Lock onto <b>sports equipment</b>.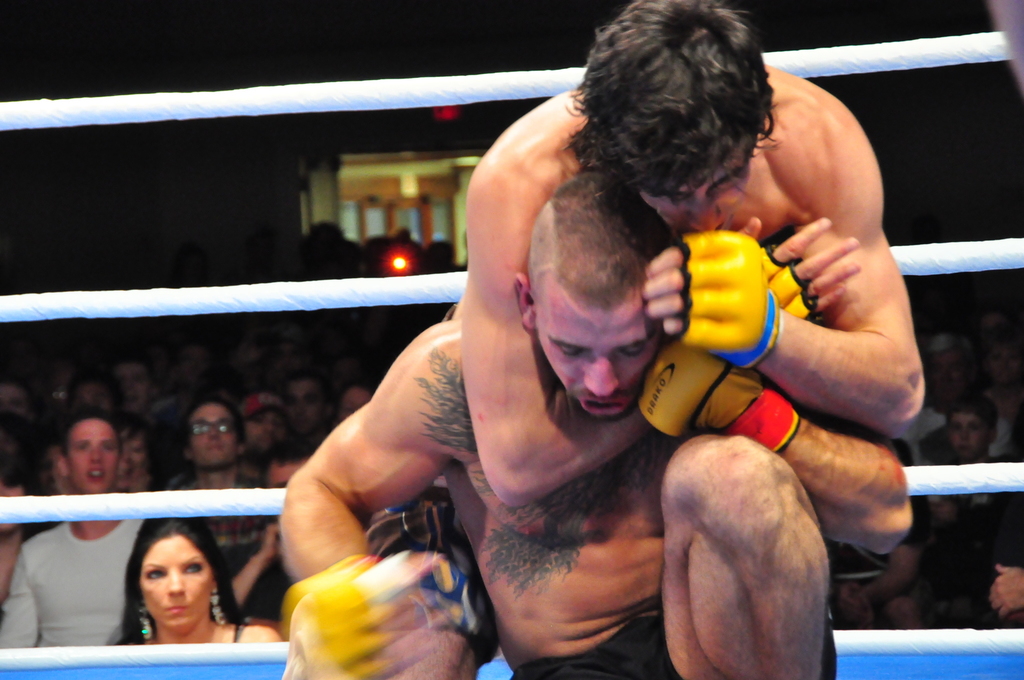
Locked: x1=669, y1=230, x2=779, y2=367.
